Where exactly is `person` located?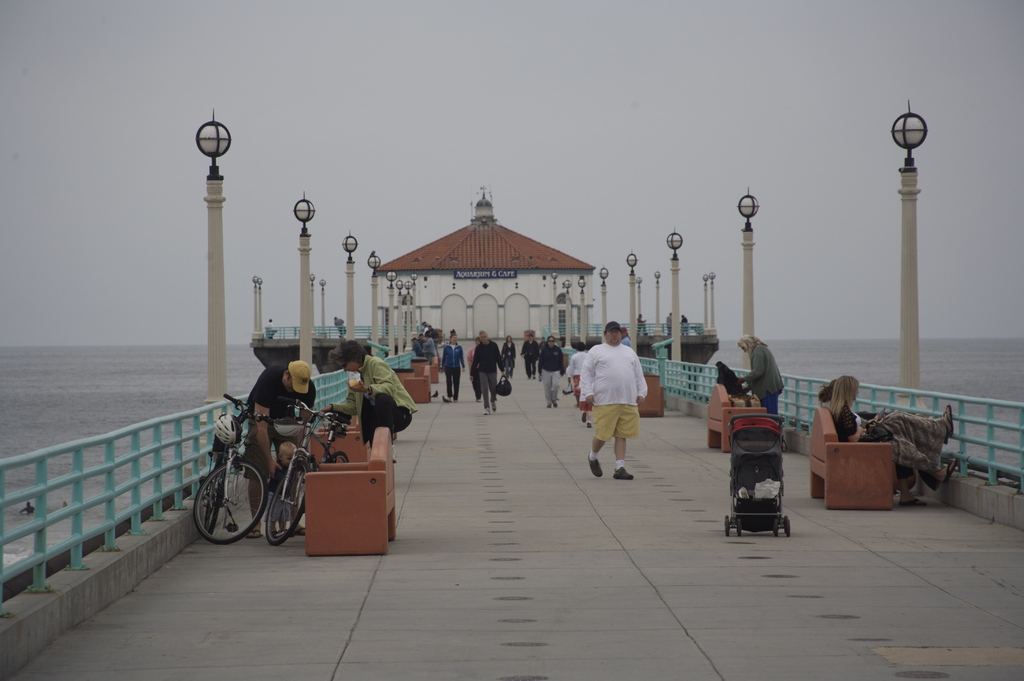
Its bounding box is bbox=(500, 334, 514, 384).
